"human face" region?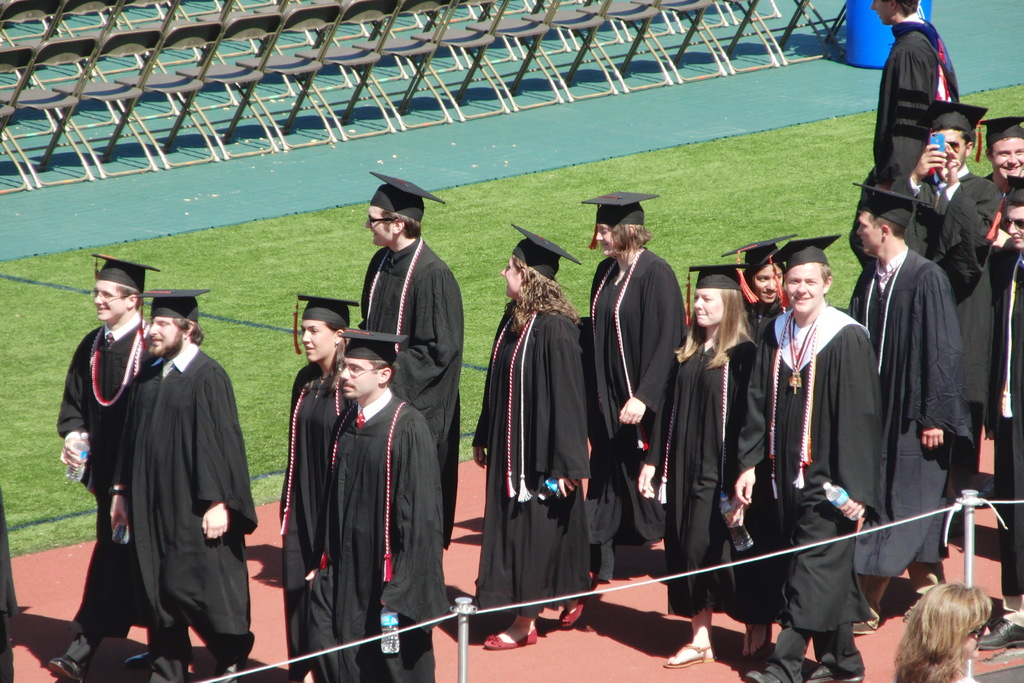
869,0,895,24
